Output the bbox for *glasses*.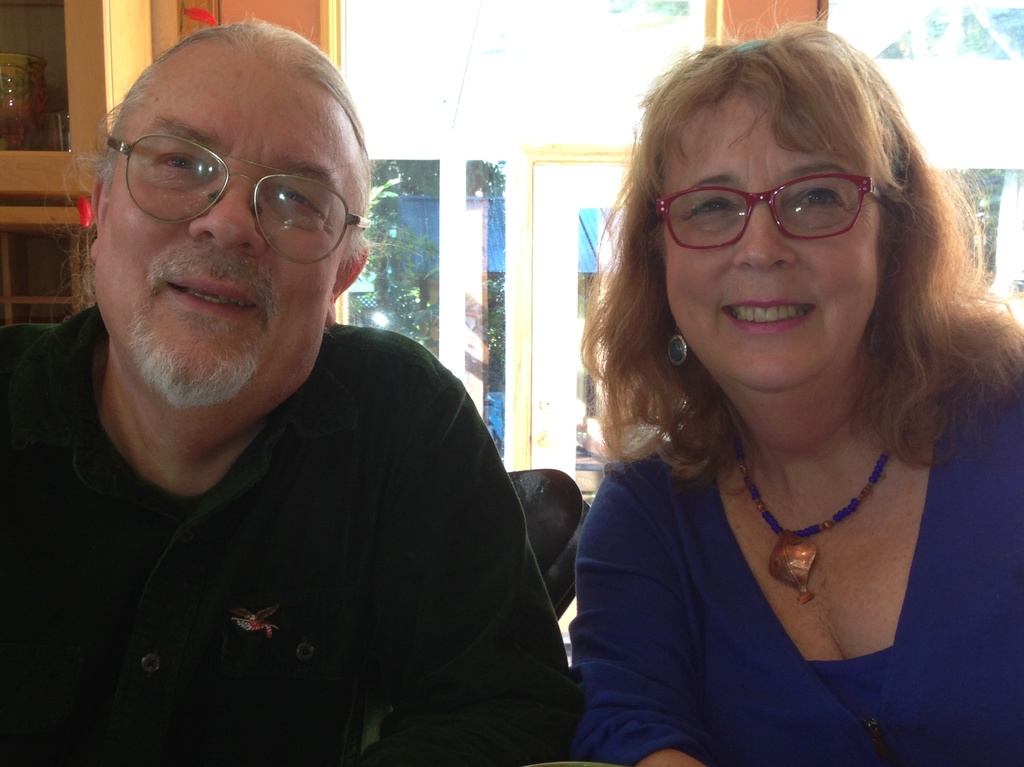
[655,163,910,235].
